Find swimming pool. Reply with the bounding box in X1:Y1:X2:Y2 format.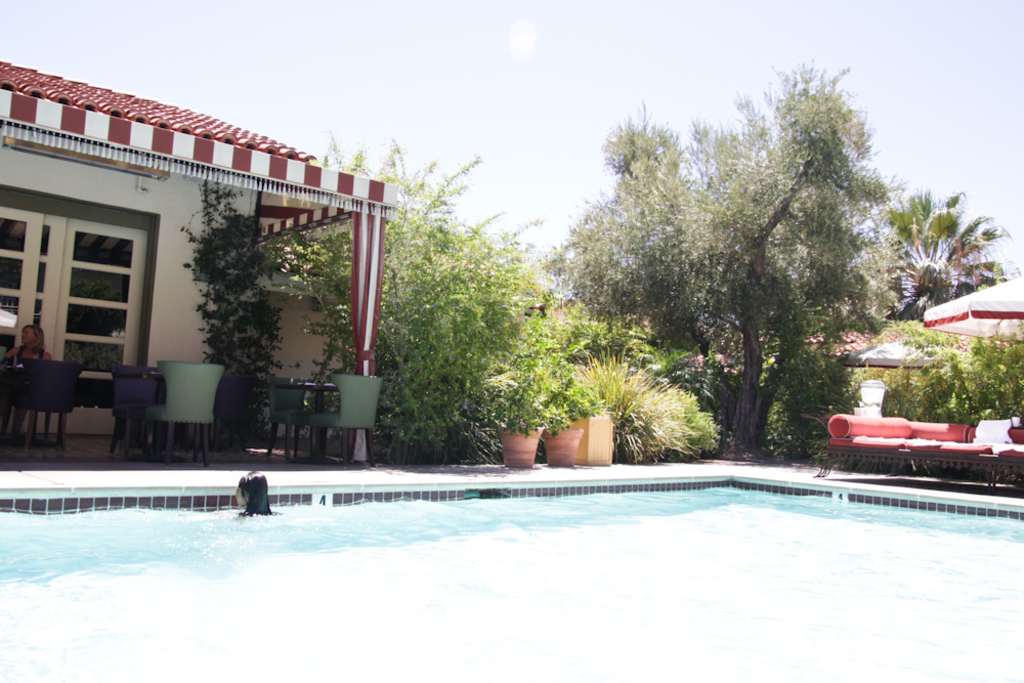
39:411:1006:655.
